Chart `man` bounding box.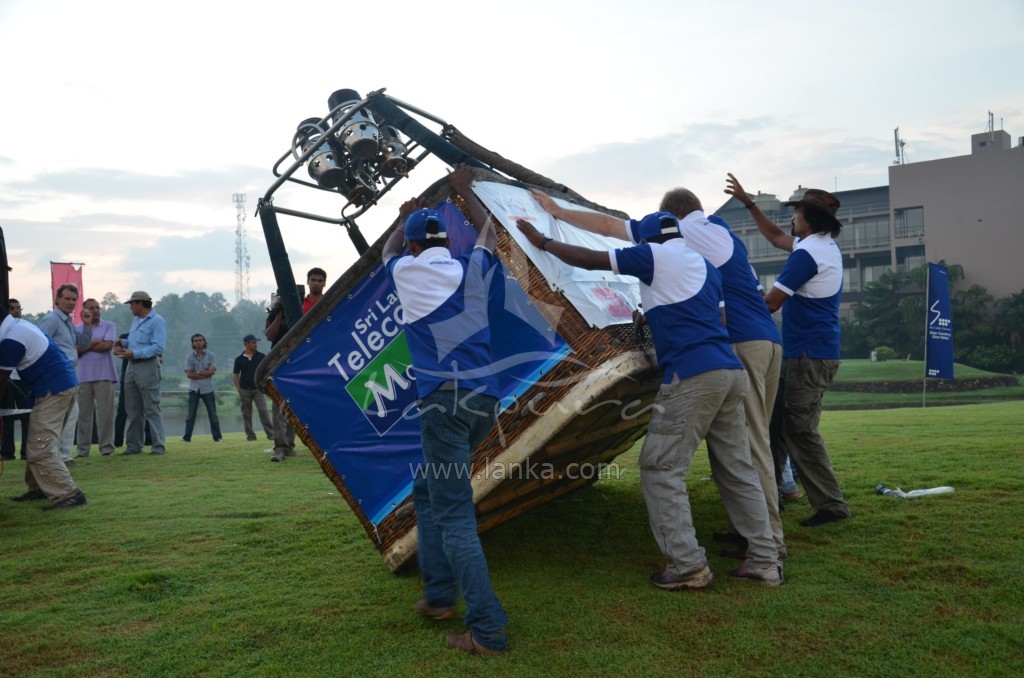
Charted: box=[258, 281, 317, 472].
